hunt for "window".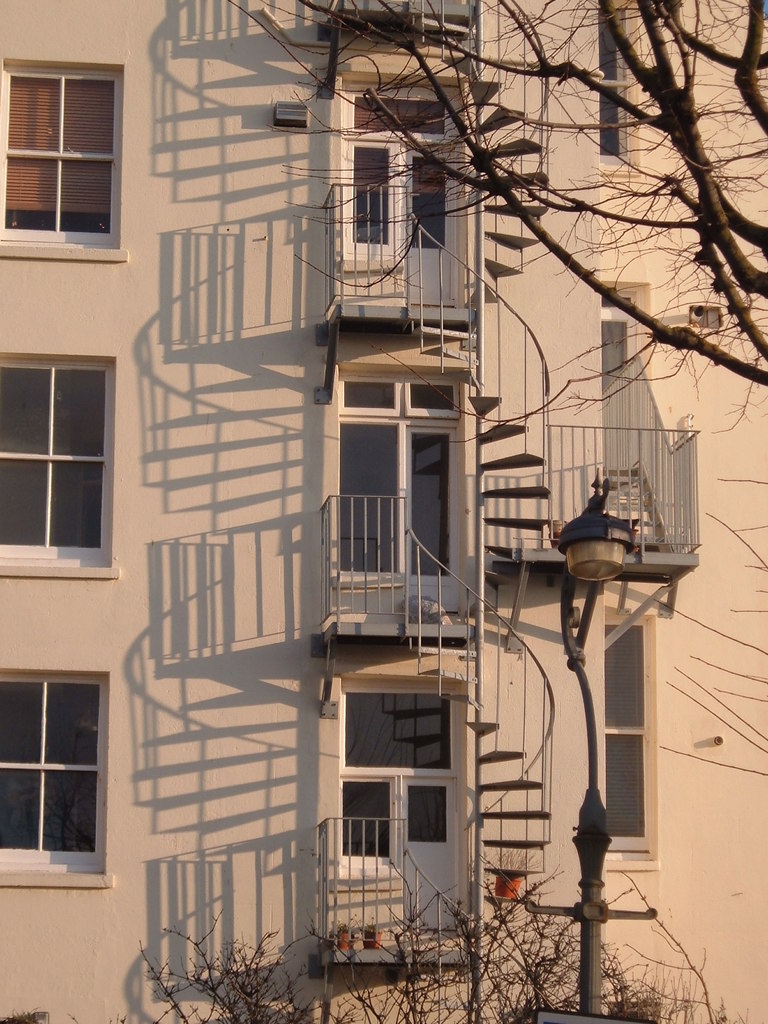
Hunted down at 608/620/653/862.
